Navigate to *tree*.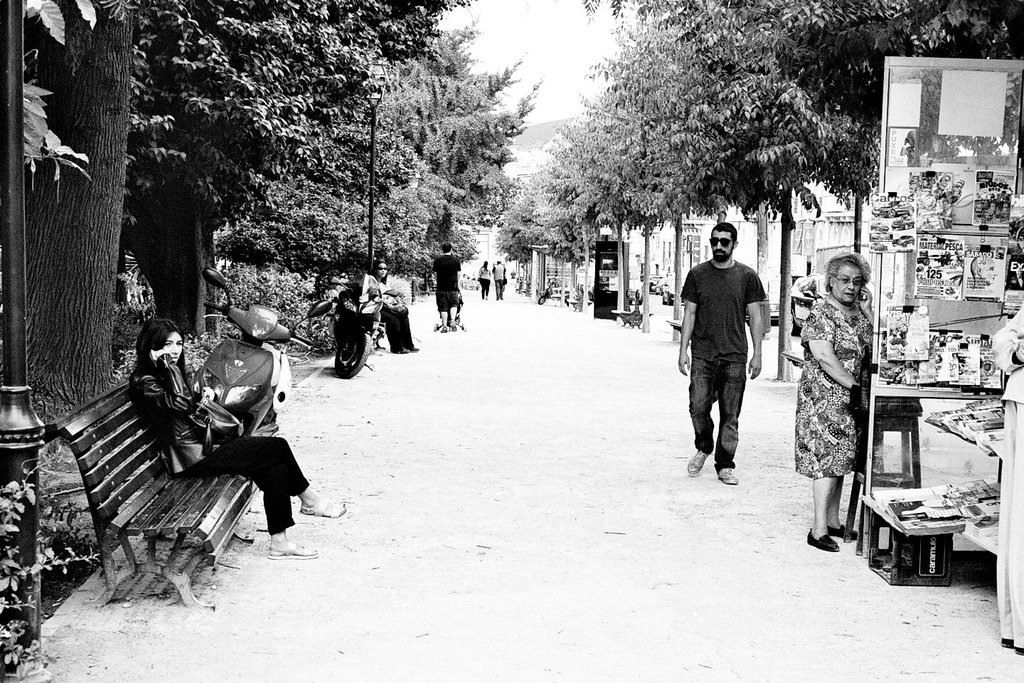
Navigation target: 0/0/130/477.
